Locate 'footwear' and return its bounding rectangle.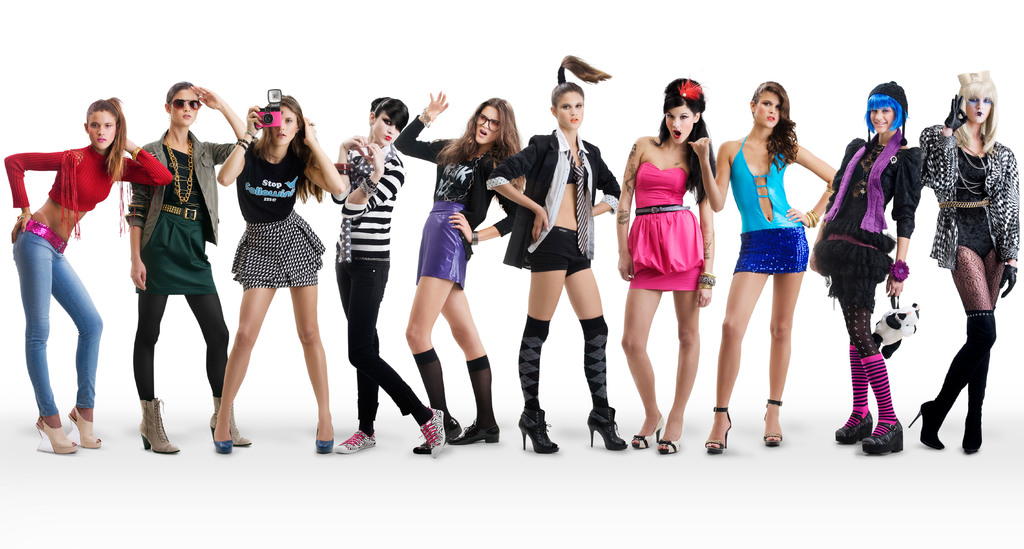
Rect(205, 395, 252, 452).
